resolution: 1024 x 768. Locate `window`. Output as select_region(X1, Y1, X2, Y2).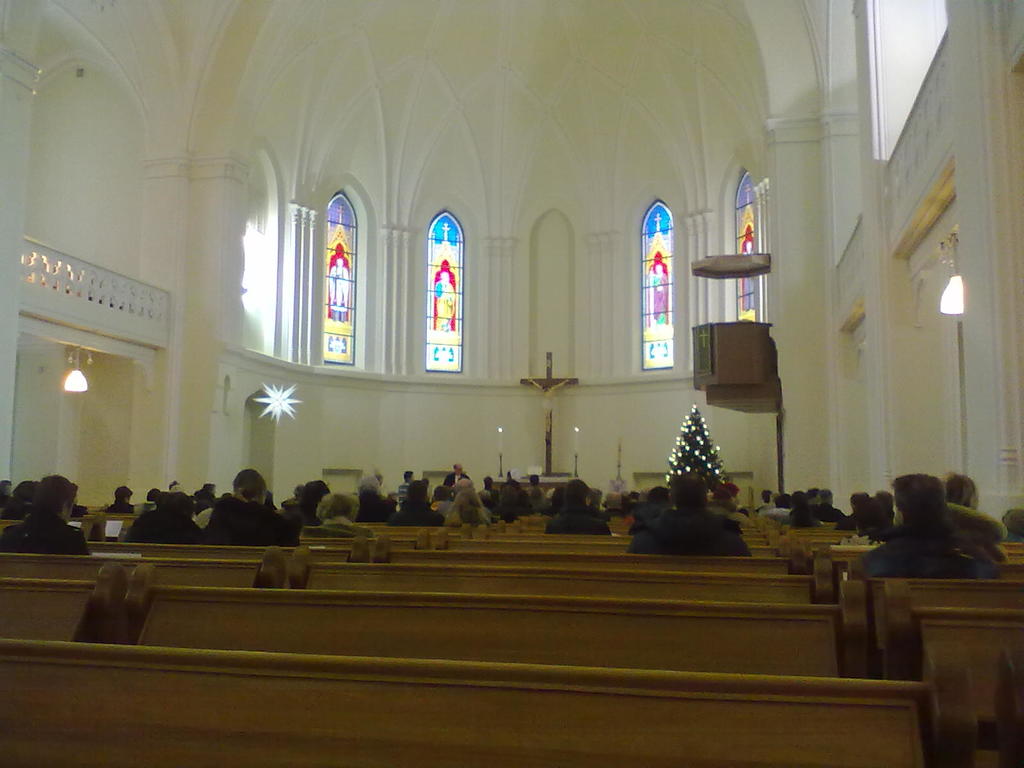
select_region(737, 167, 772, 319).
